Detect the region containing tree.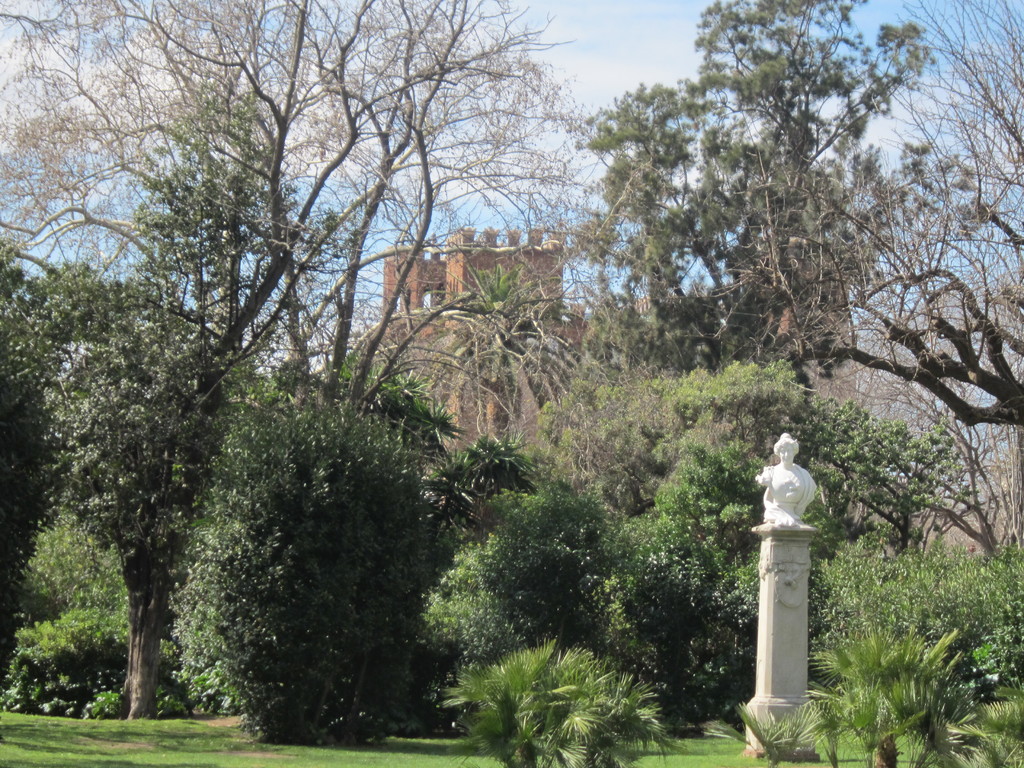
Rect(453, 259, 593, 436).
